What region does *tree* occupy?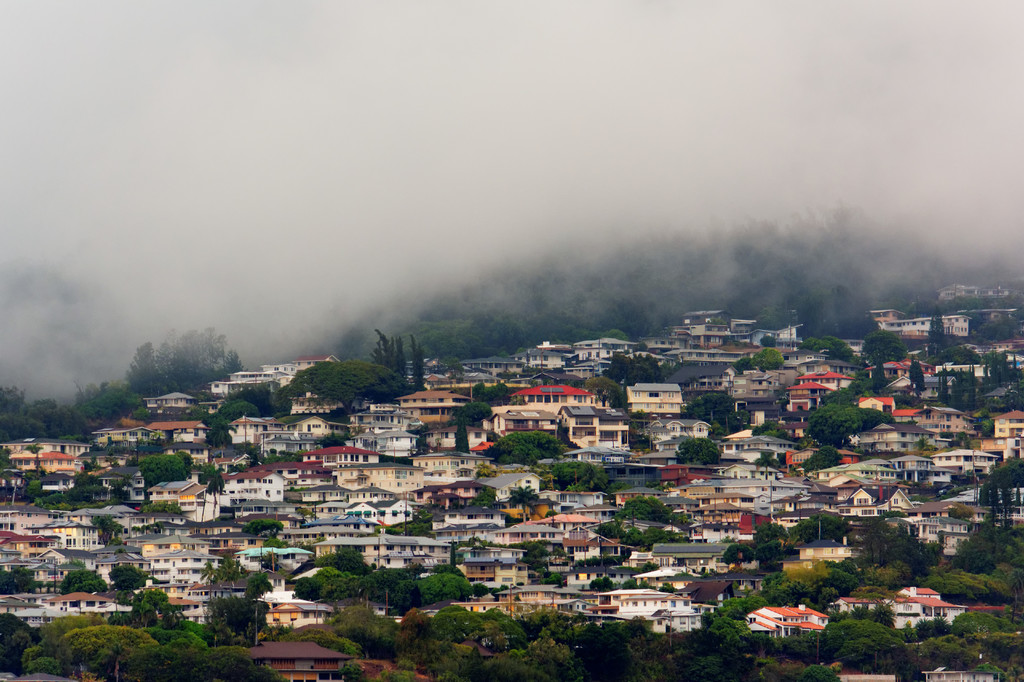
370, 329, 388, 367.
